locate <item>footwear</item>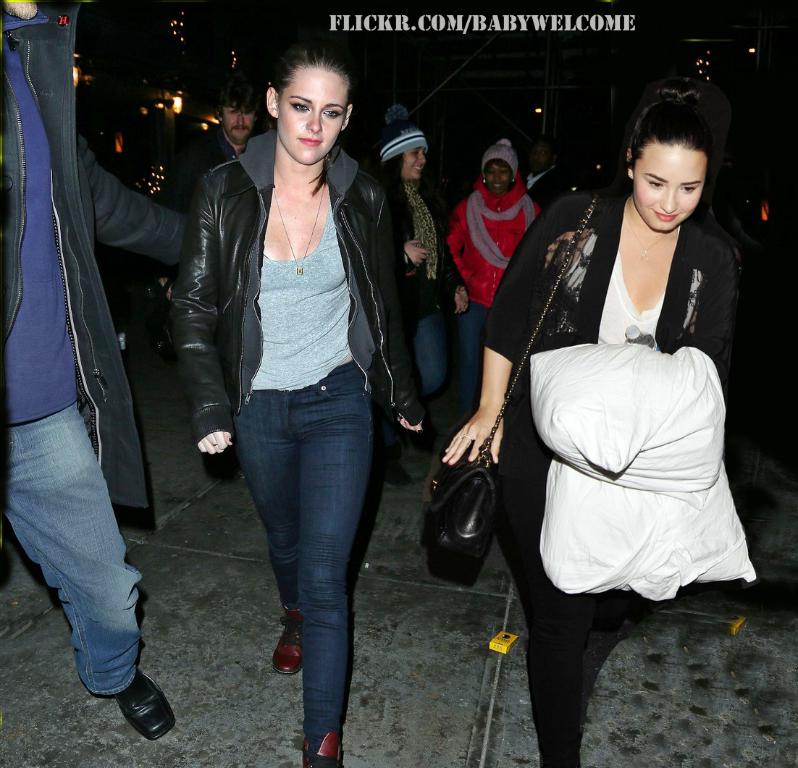
{"left": 303, "top": 729, "right": 343, "bottom": 767}
